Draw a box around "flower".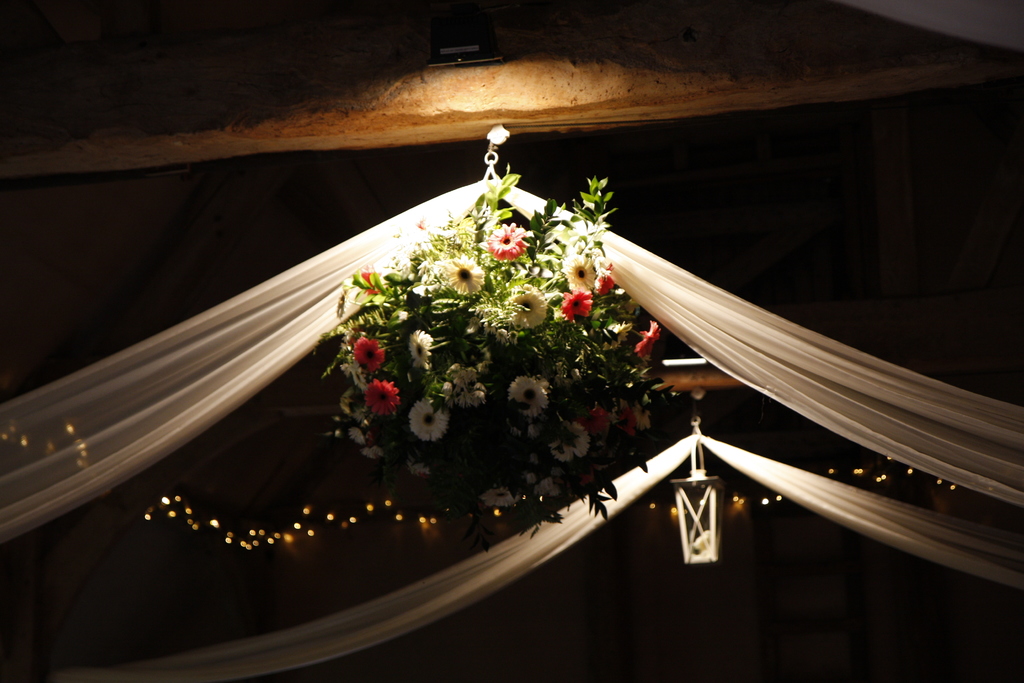
region(409, 393, 449, 440).
